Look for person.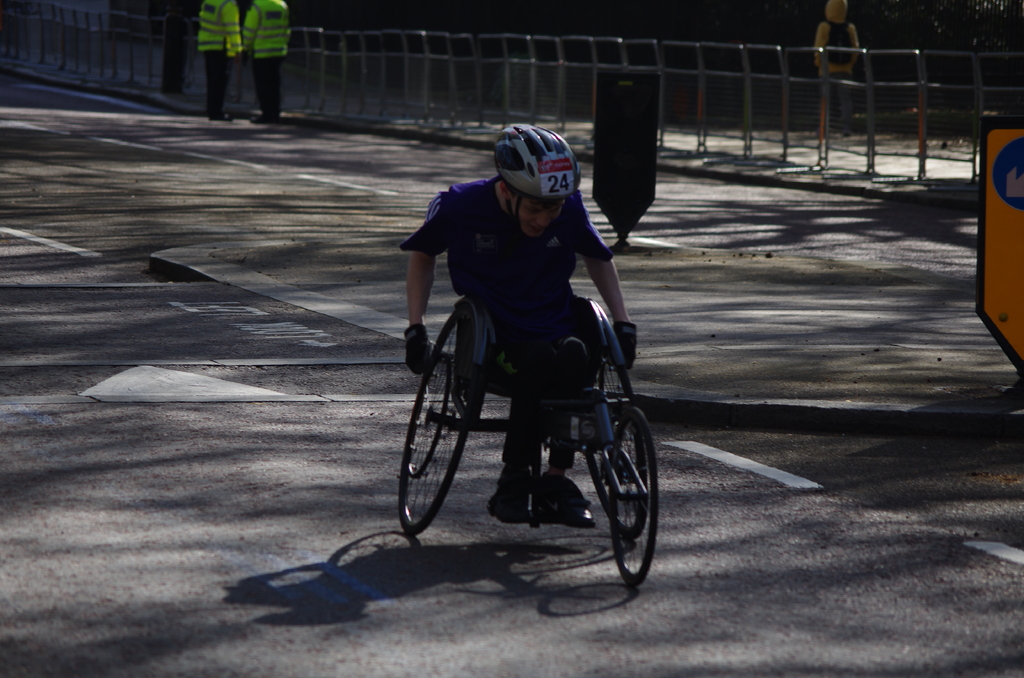
Found: Rect(199, 0, 244, 117).
